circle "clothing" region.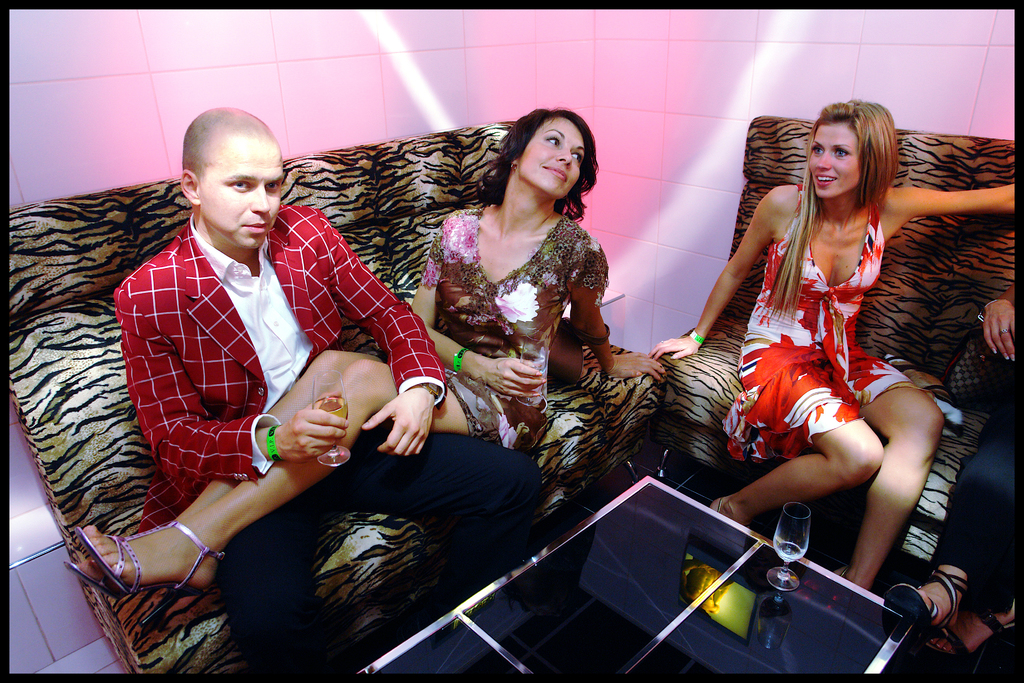
Region: [x1=720, y1=180, x2=926, y2=468].
